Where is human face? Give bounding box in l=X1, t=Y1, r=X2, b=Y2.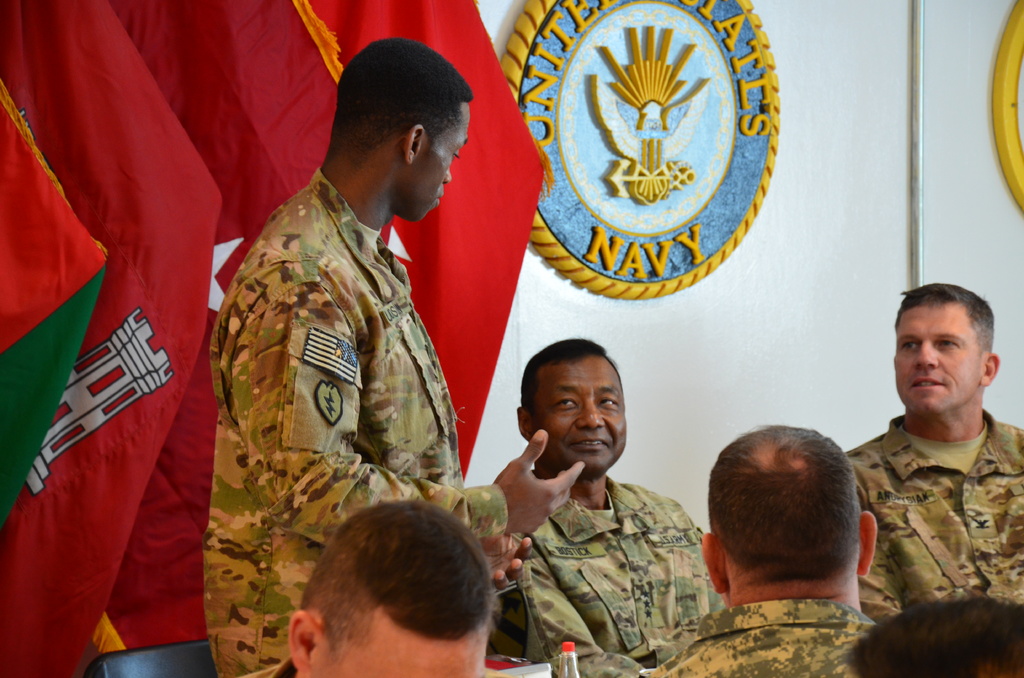
l=534, t=353, r=626, b=476.
